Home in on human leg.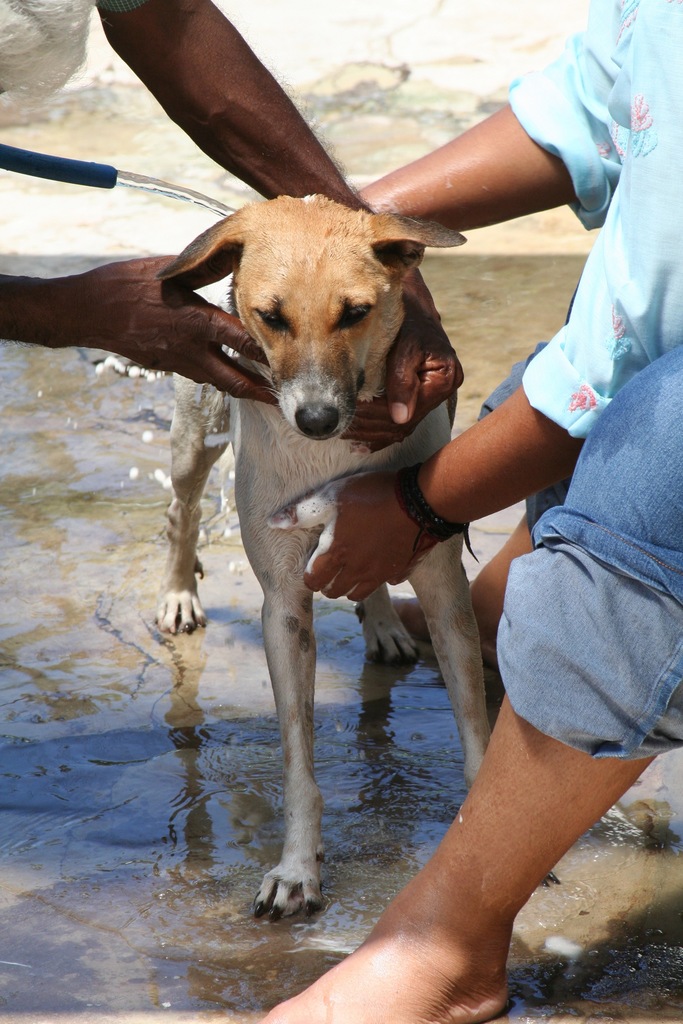
Homed in at left=254, top=340, right=682, bottom=1020.
